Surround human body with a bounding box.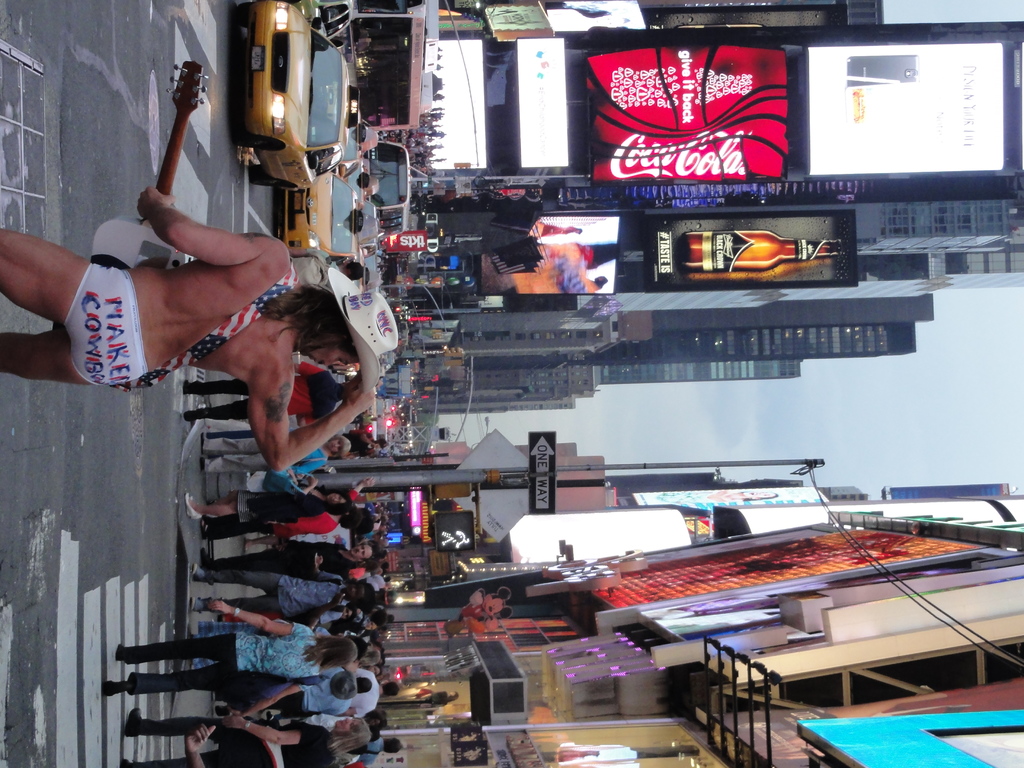
(177, 355, 370, 429).
